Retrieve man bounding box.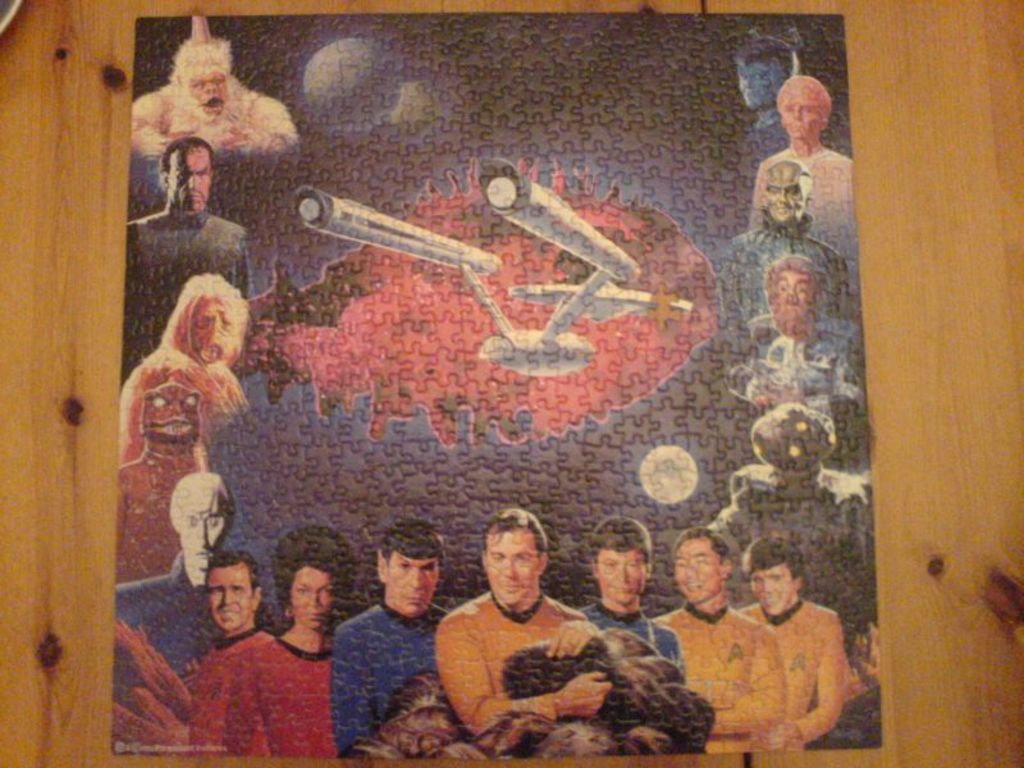
Bounding box: 204:550:351:767.
